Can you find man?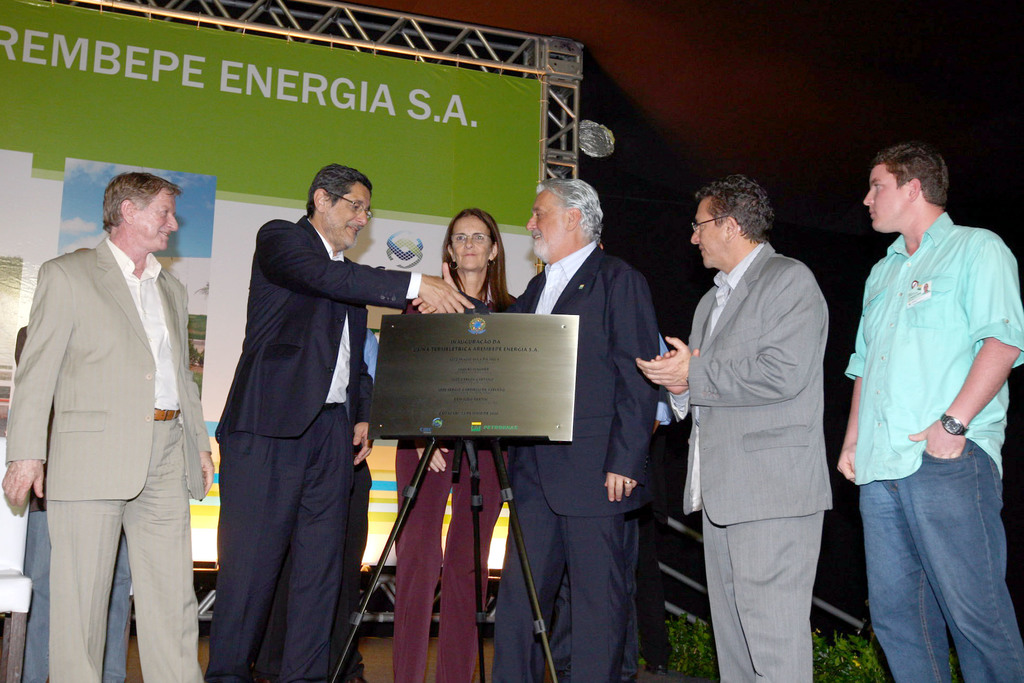
Yes, bounding box: x1=409 y1=177 x2=662 y2=682.
